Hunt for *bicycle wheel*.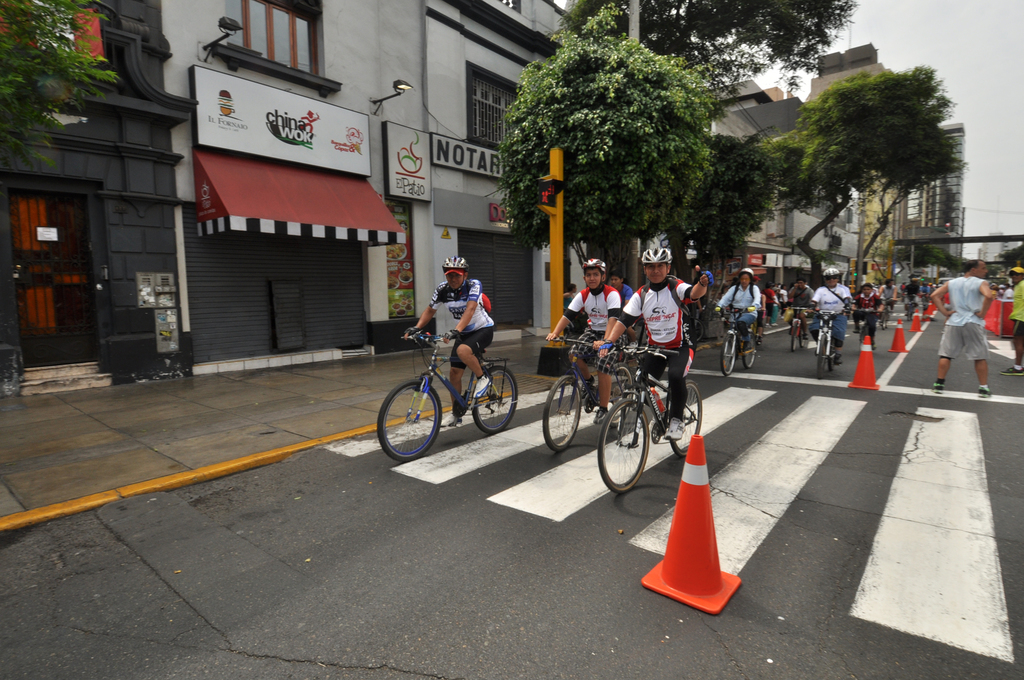
Hunted down at [467,361,518,437].
